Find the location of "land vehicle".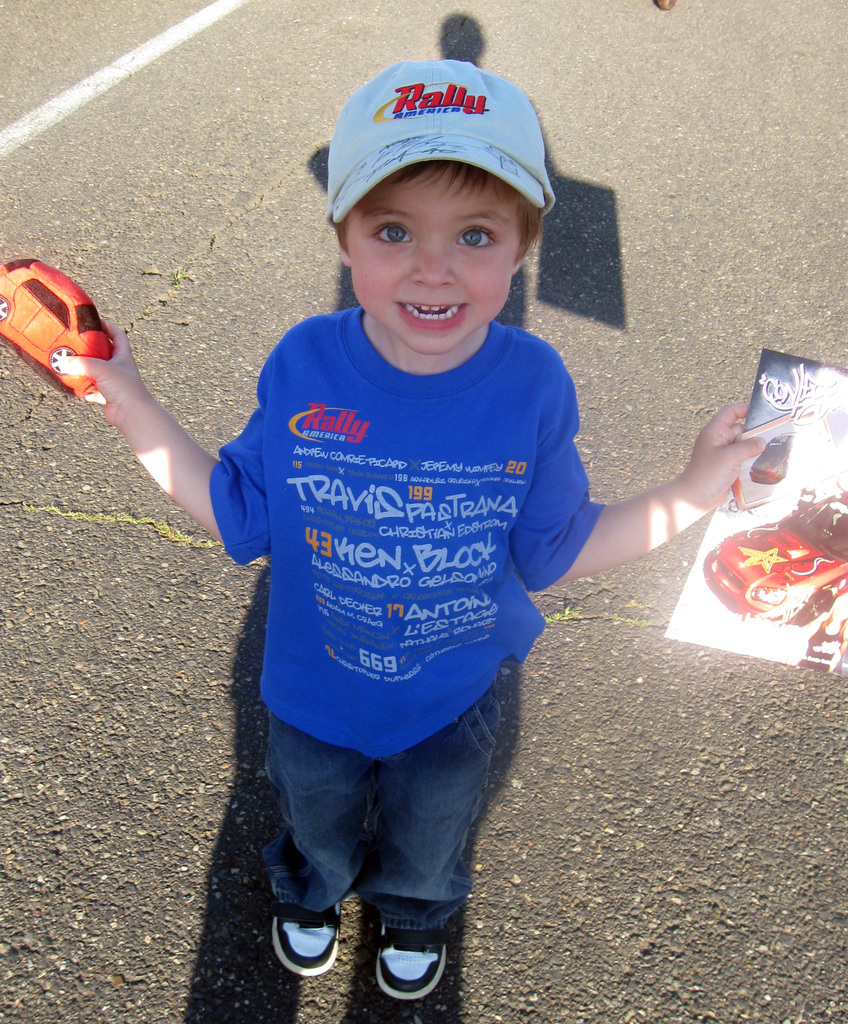
Location: bbox=[0, 257, 120, 400].
